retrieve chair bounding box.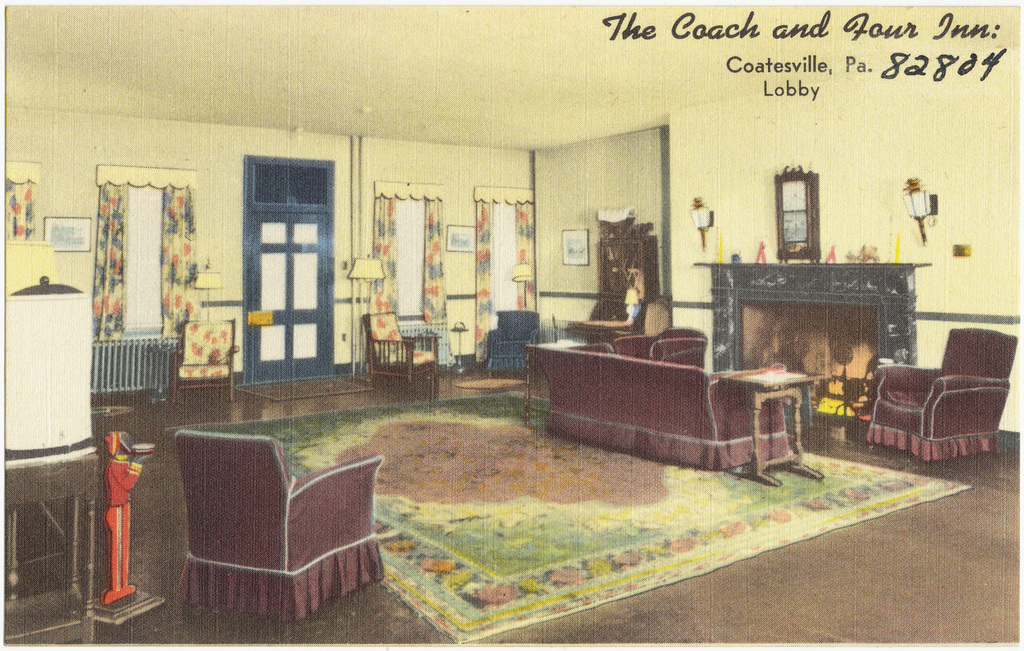
Bounding box: {"x1": 170, "y1": 313, "x2": 238, "y2": 408}.
